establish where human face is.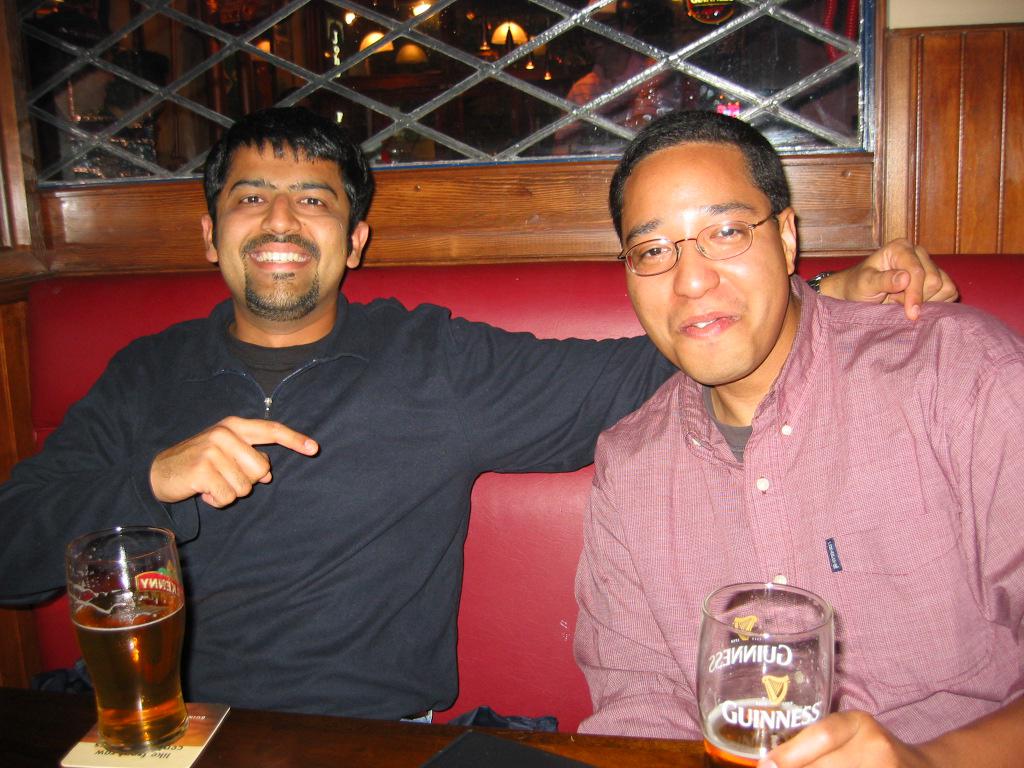
Established at (611, 139, 786, 387).
